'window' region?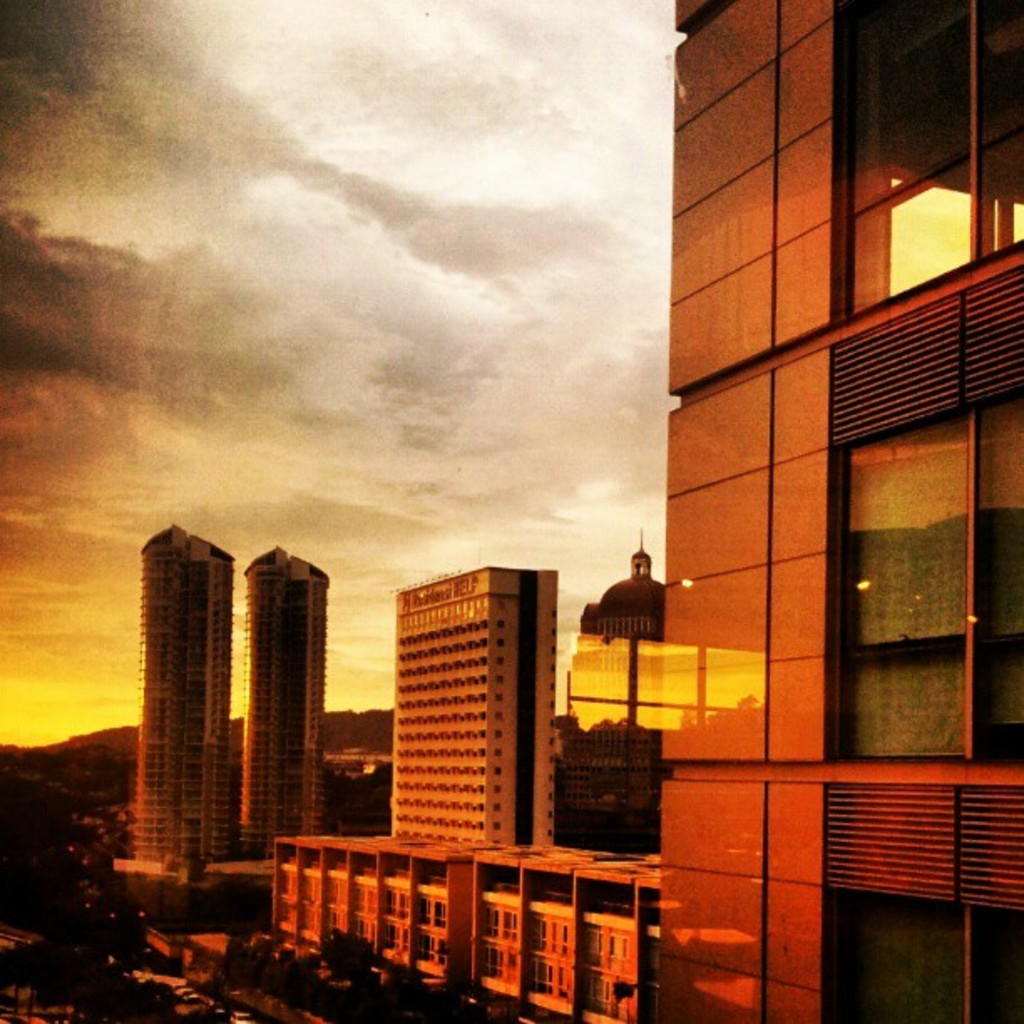
crop(833, 383, 1022, 766)
